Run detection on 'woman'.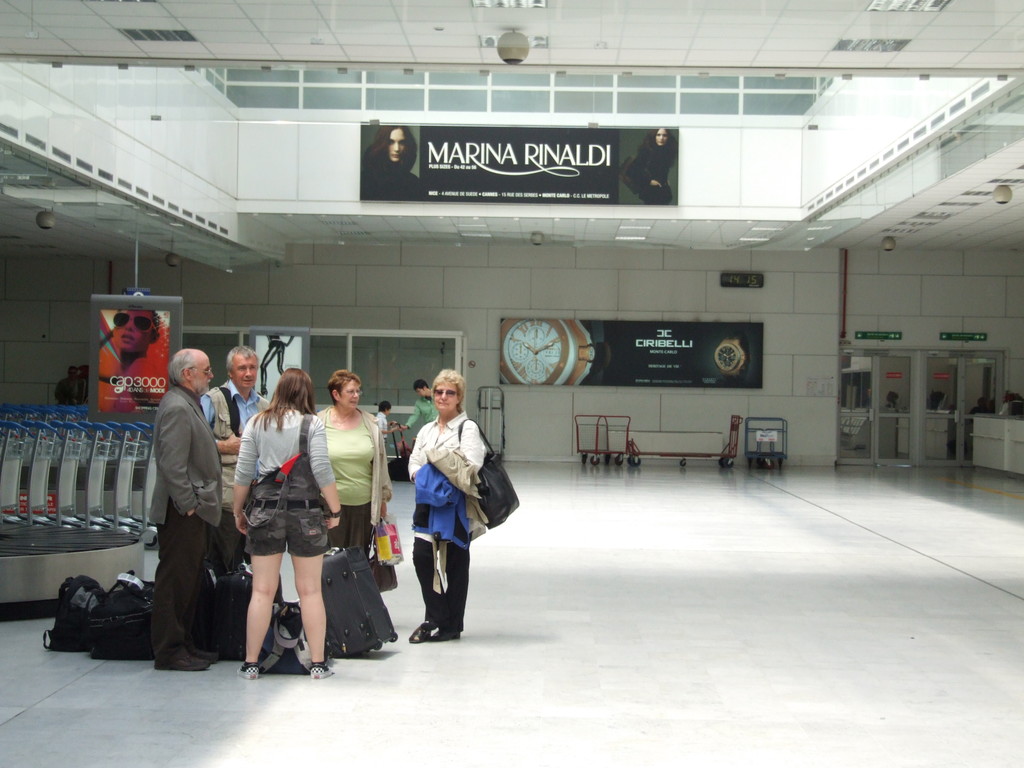
Result: bbox=[406, 365, 490, 641].
